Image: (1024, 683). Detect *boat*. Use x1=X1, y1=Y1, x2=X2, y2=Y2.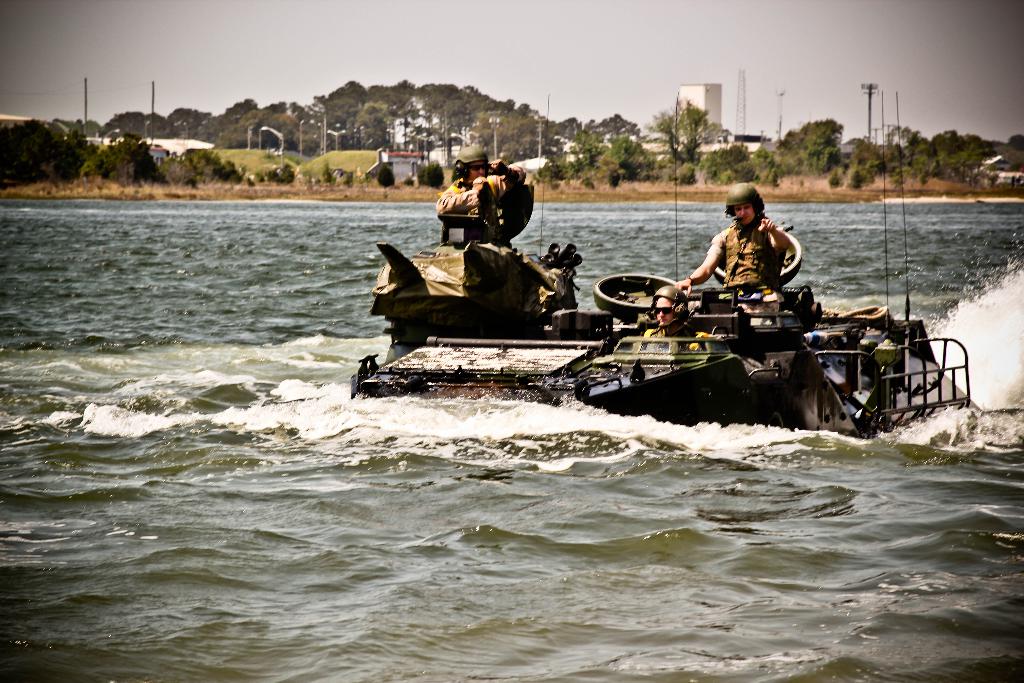
x1=336, y1=215, x2=1001, y2=427.
